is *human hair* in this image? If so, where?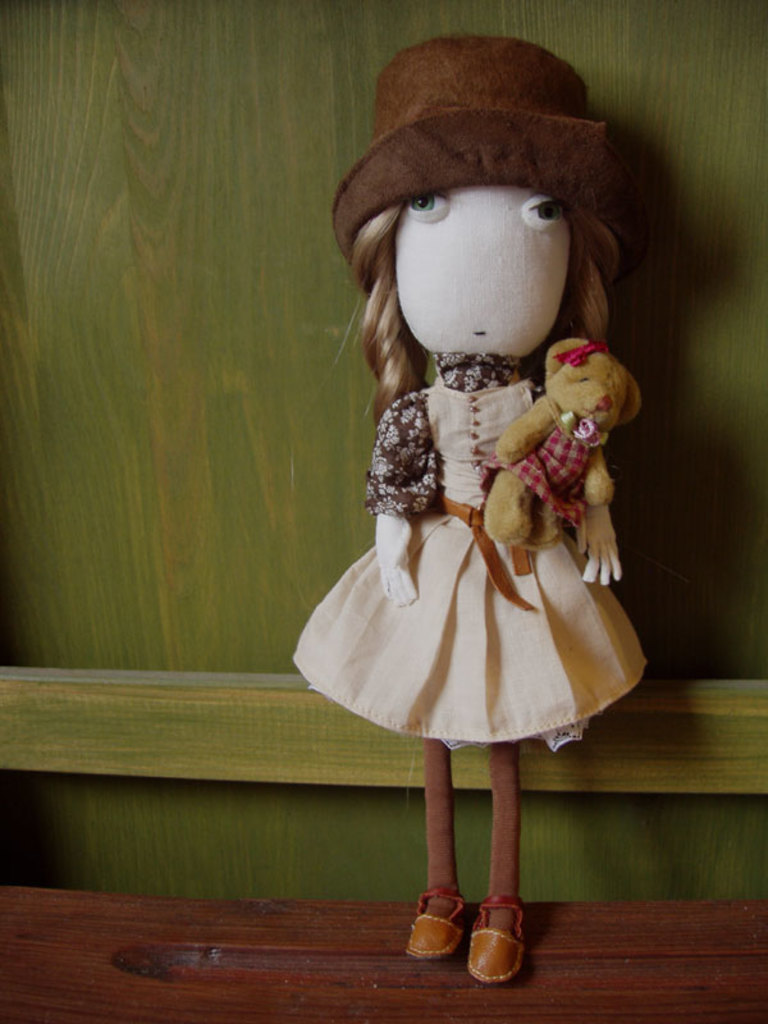
Yes, at box(352, 156, 627, 371).
